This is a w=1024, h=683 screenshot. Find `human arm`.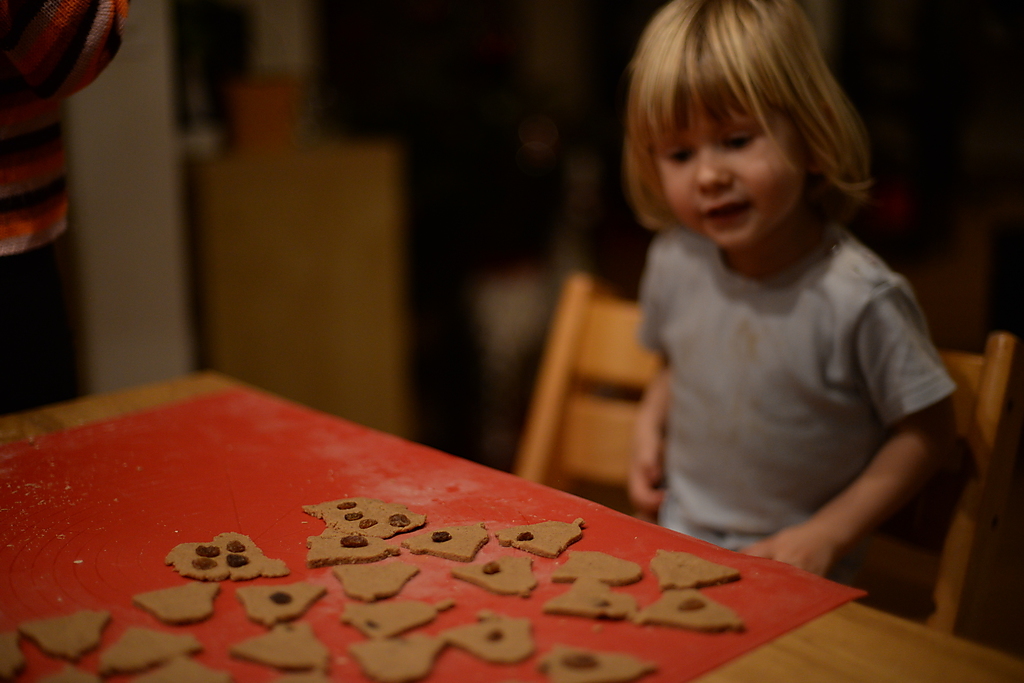
Bounding box: <box>798,381,956,594</box>.
